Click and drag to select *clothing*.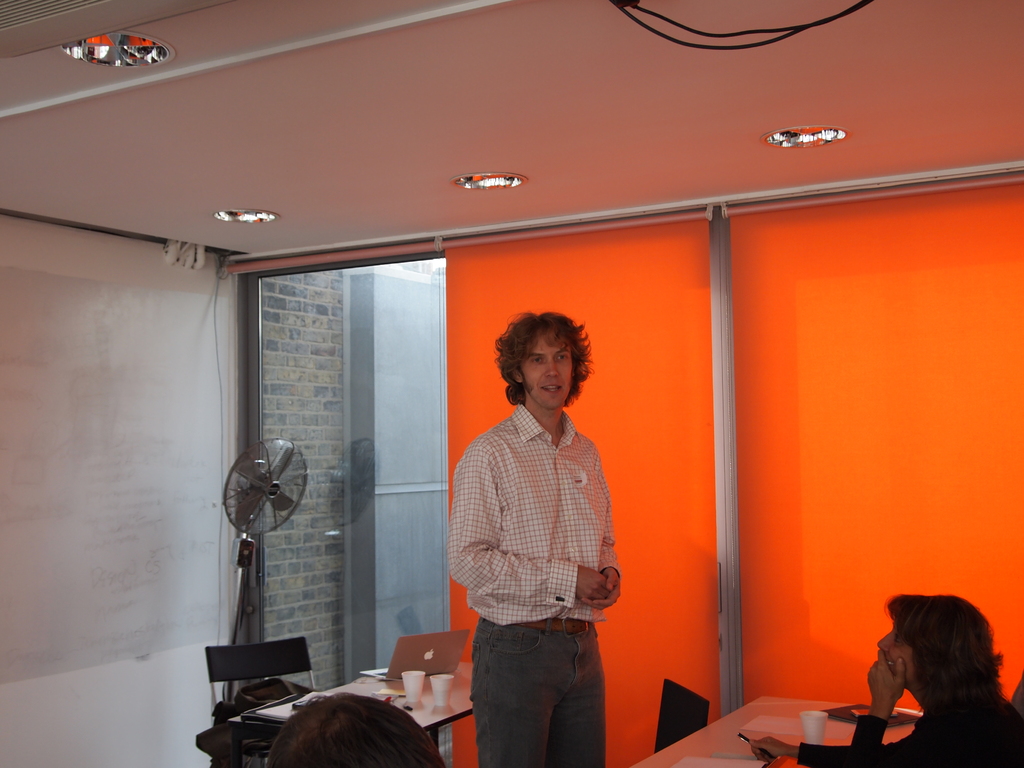
Selection: {"left": 797, "top": 695, "right": 1023, "bottom": 767}.
